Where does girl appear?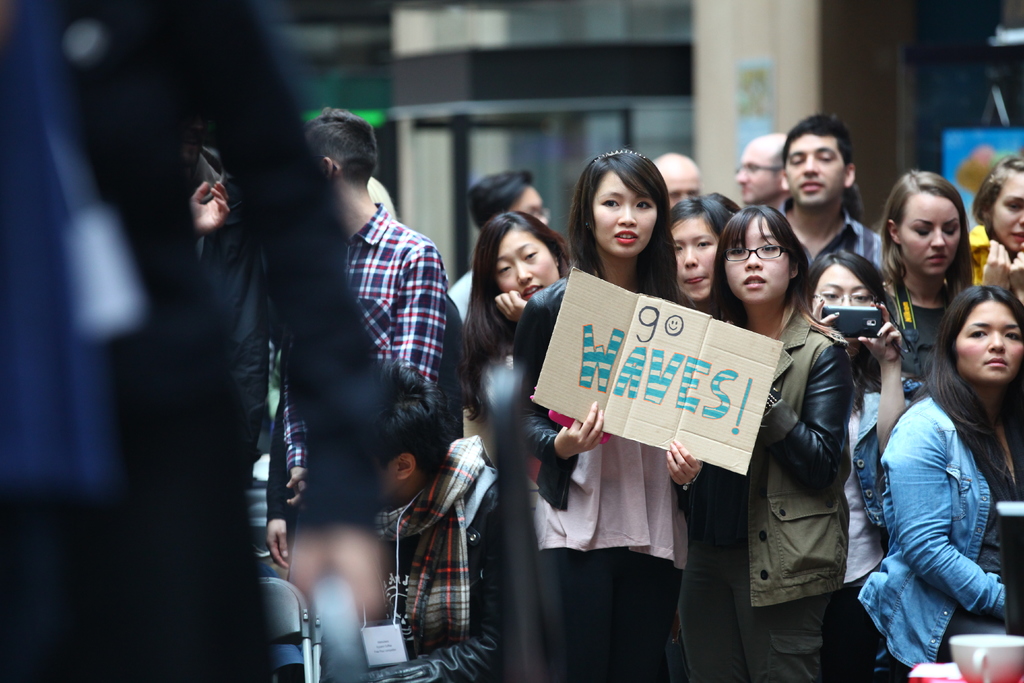
Appears at x1=979, y1=158, x2=1023, y2=251.
